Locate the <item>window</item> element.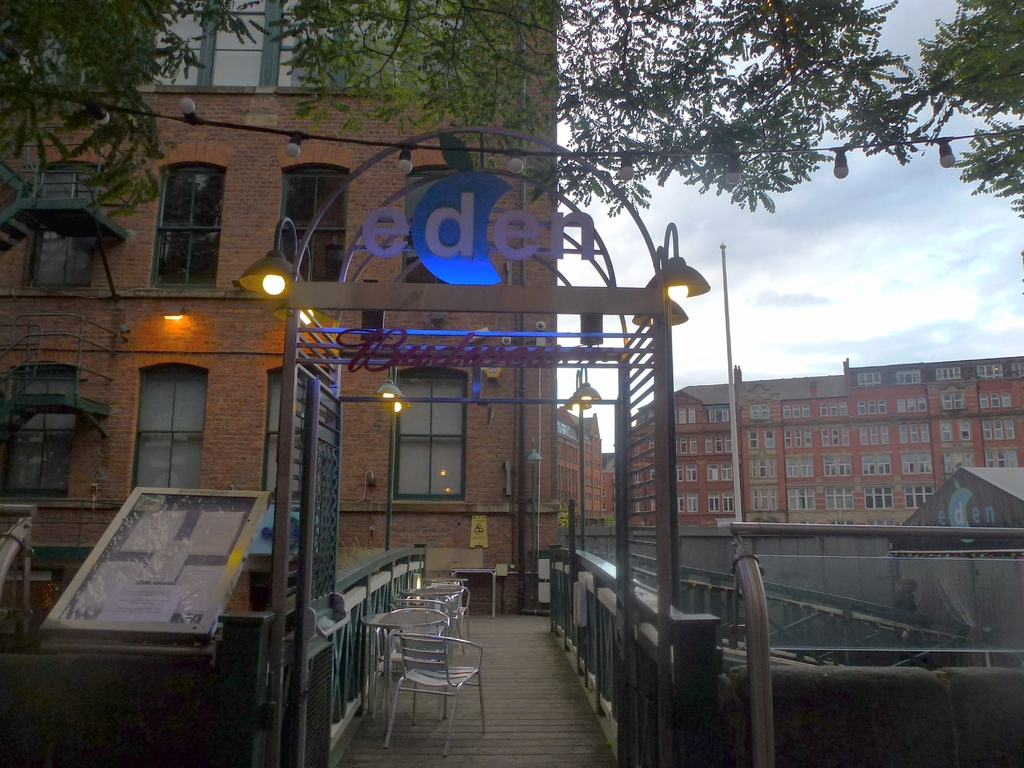
Element bbox: [x1=784, y1=403, x2=792, y2=420].
